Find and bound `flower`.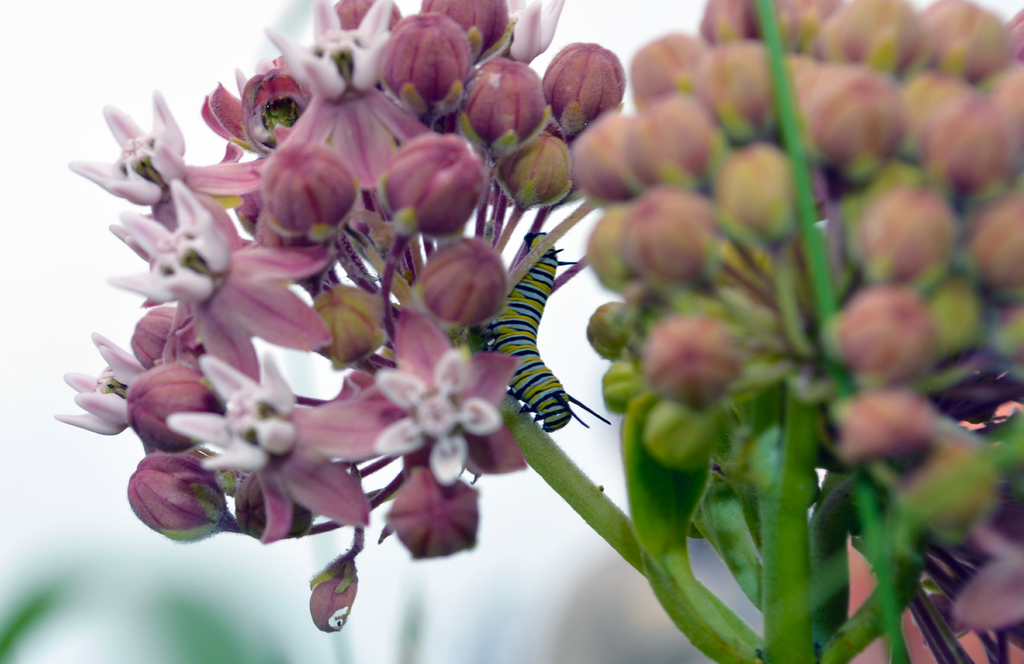
Bound: 55 332 138 437.
